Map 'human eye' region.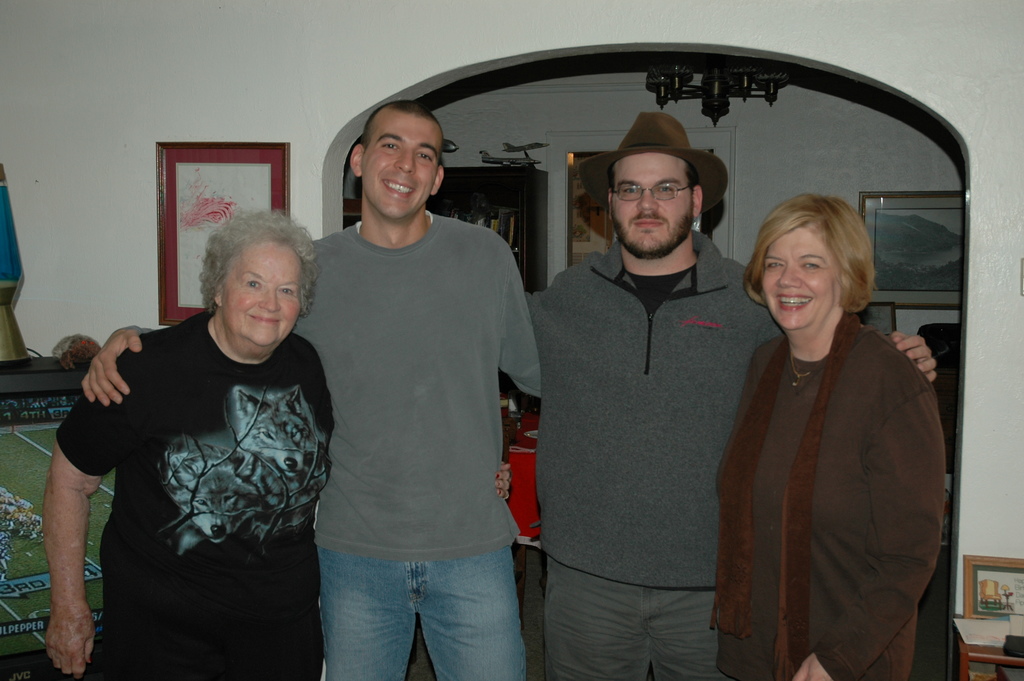
Mapped to 656/184/682/198.
